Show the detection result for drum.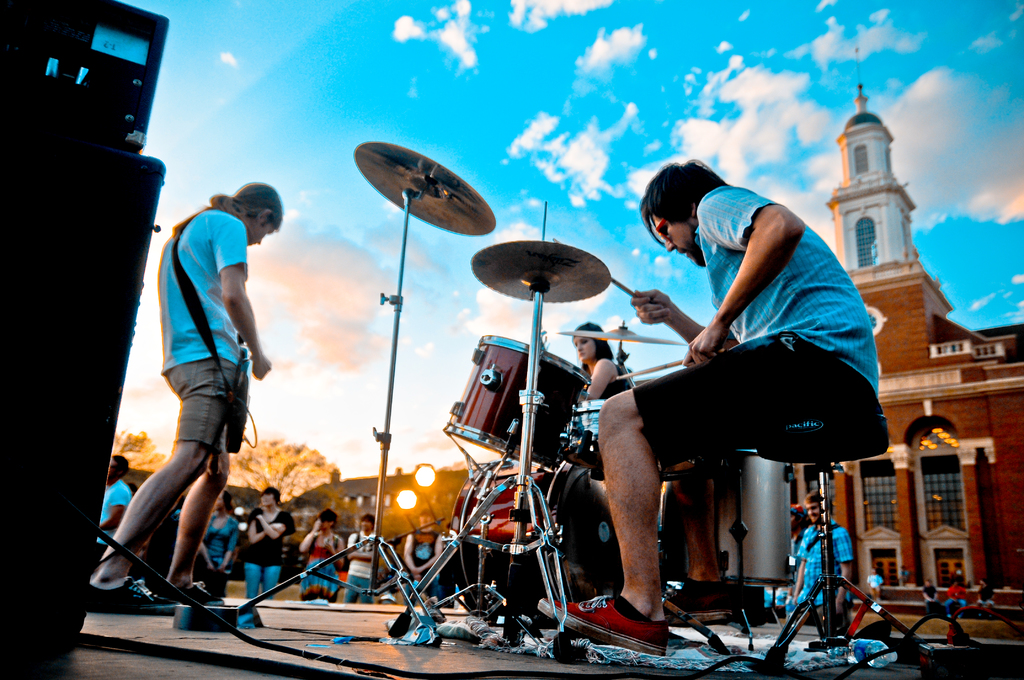
[left=437, top=460, right=620, bottom=622].
